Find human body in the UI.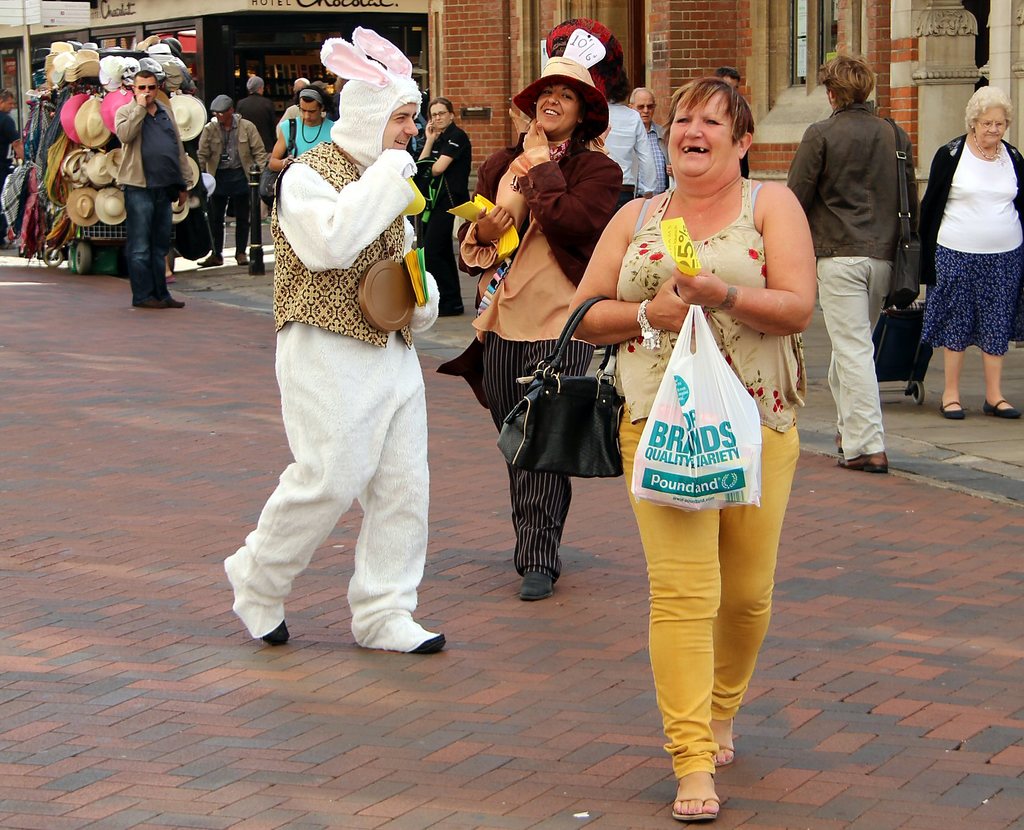
UI element at Rect(782, 63, 932, 481).
